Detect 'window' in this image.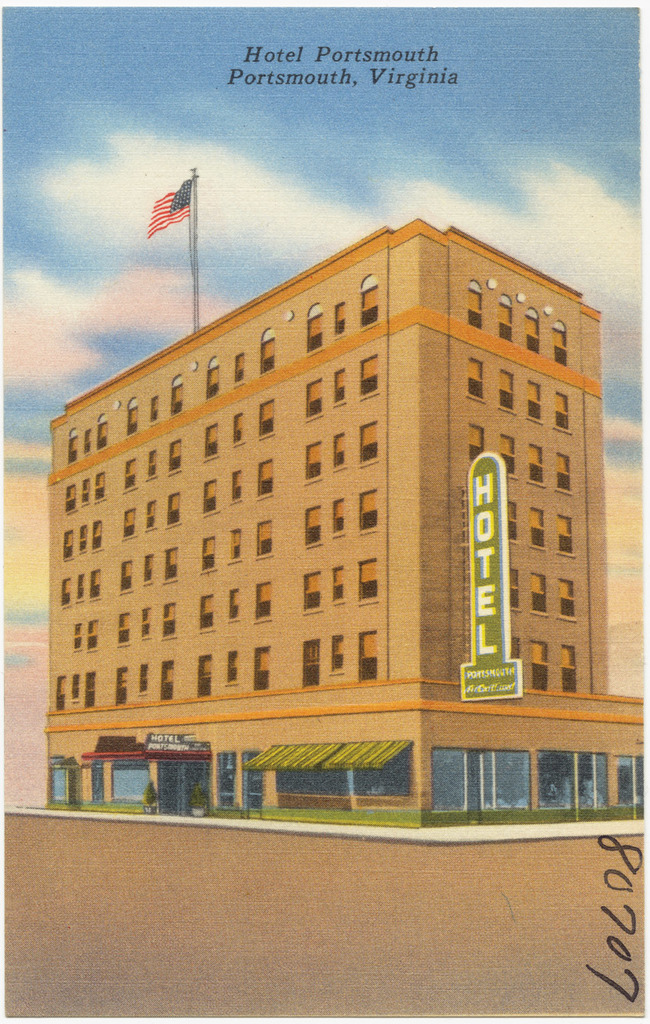
Detection: <region>123, 458, 135, 492</region>.
